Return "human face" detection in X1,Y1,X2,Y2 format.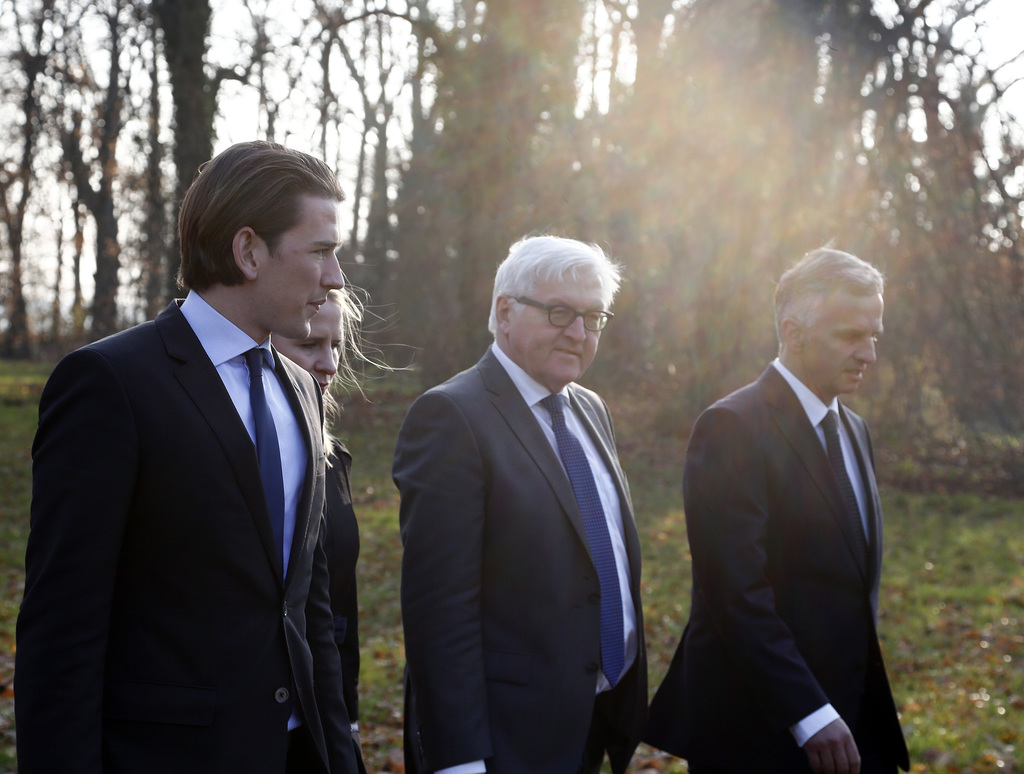
801,291,884,397.
